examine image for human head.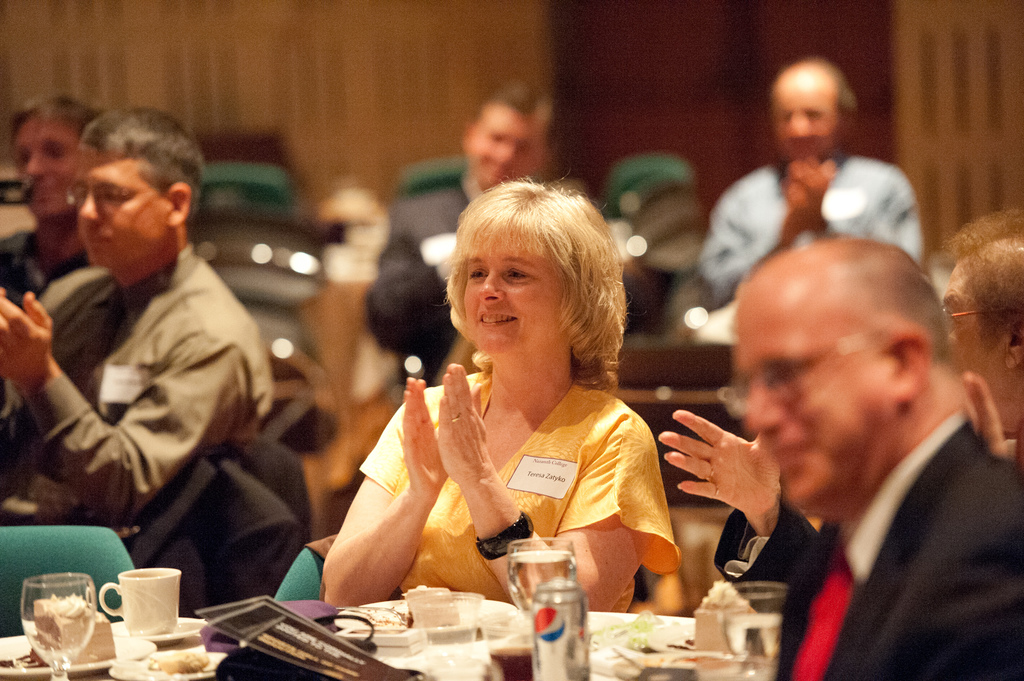
Examination result: l=943, t=205, r=1023, b=417.
